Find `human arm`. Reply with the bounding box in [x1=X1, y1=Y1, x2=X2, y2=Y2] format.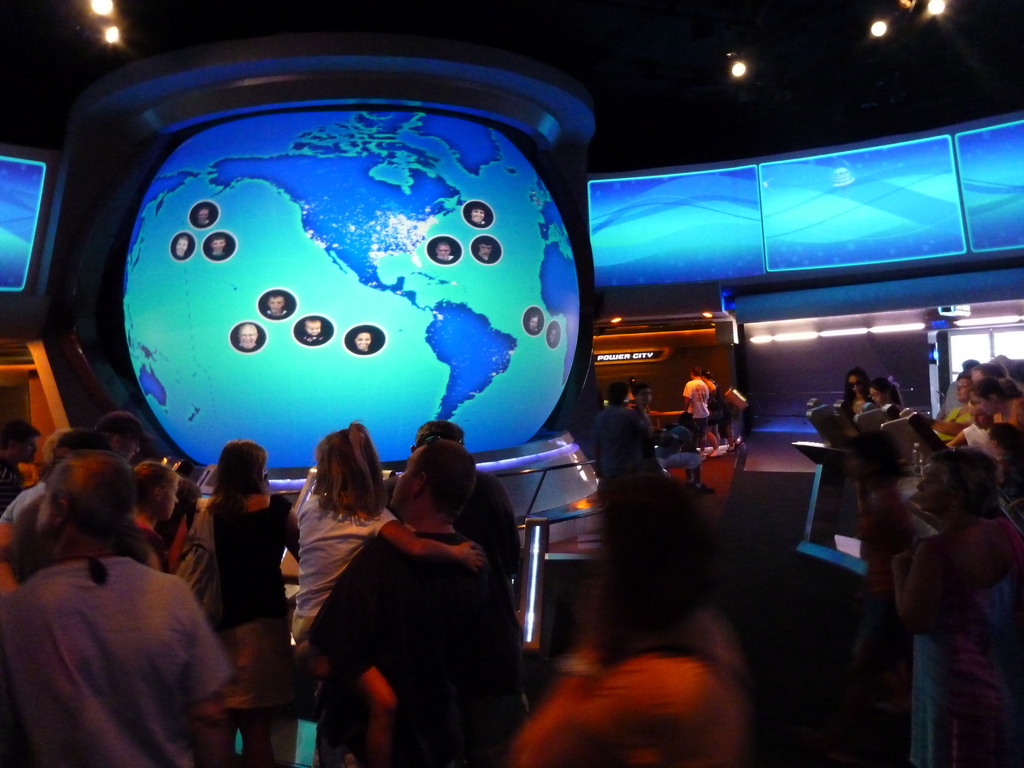
[x1=681, y1=381, x2=694, y2=415].
